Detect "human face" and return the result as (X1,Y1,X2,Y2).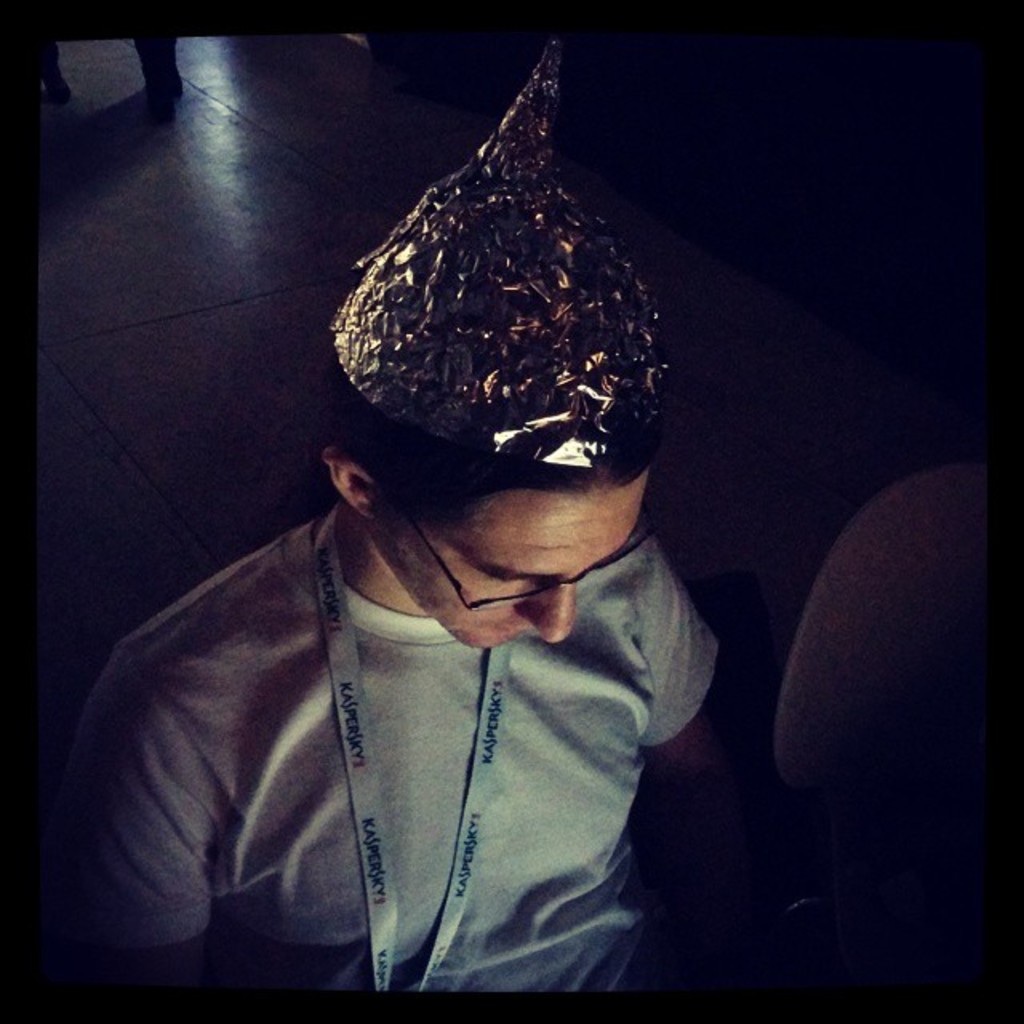
(382,472,648,648).
